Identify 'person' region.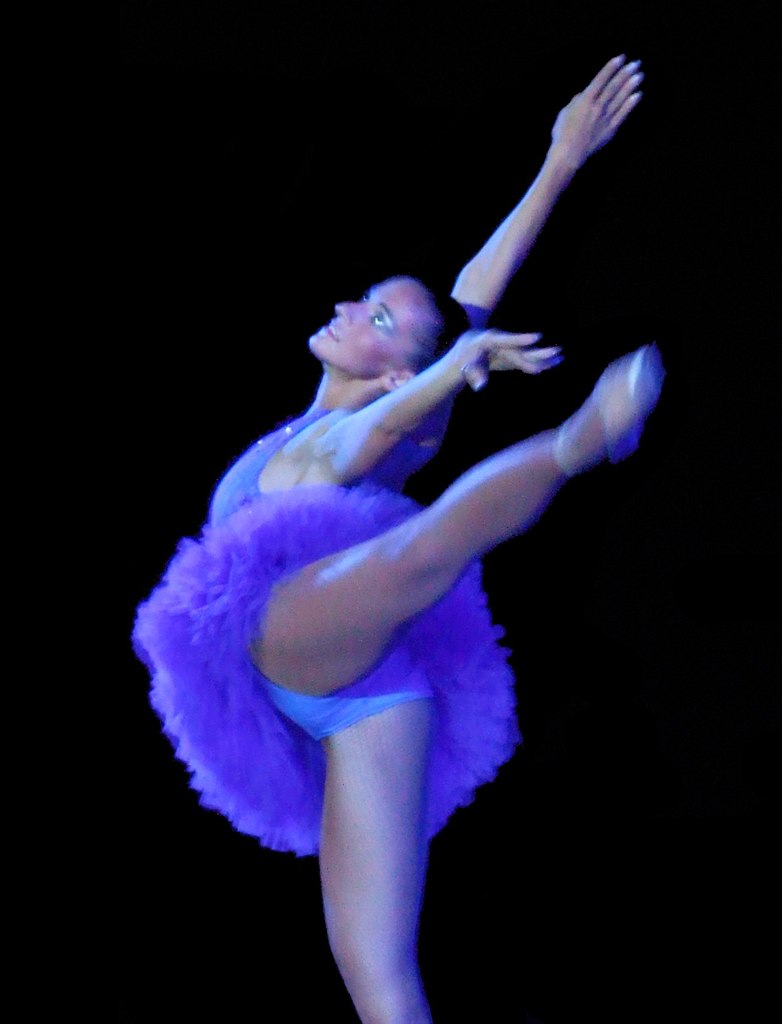
Region: pyautogui.locateOnScreen(131, 54, 669, 1023).
